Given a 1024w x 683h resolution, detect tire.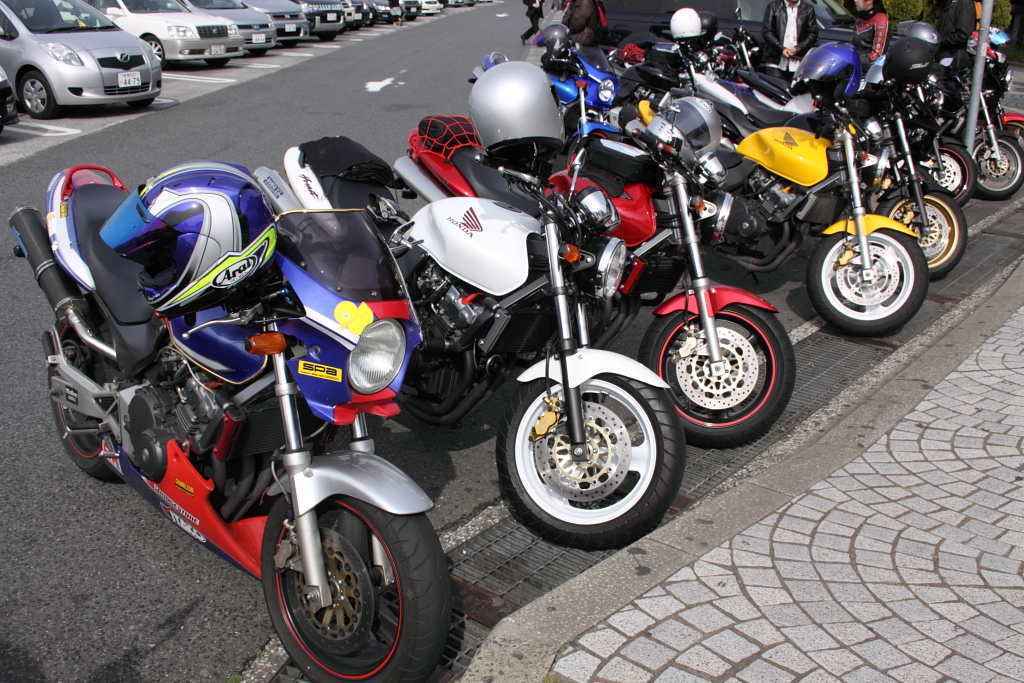
(420, 10, 437, 22).
